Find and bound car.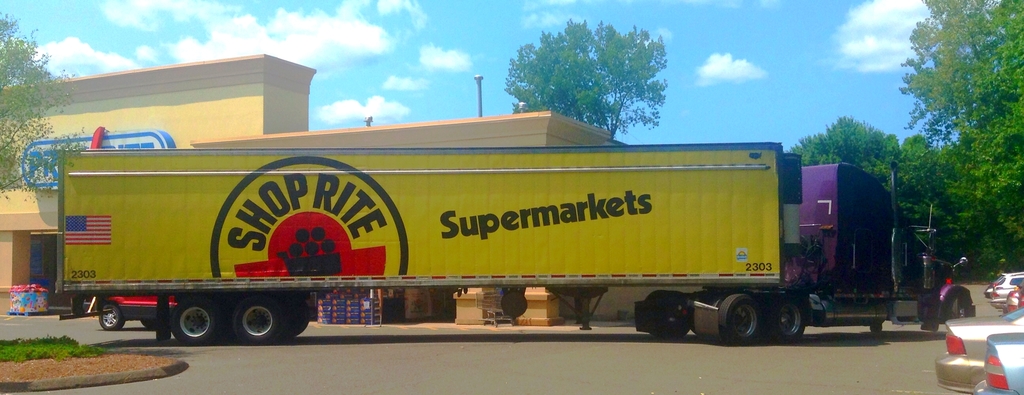
Bound: 101, 298, 182, 332.
